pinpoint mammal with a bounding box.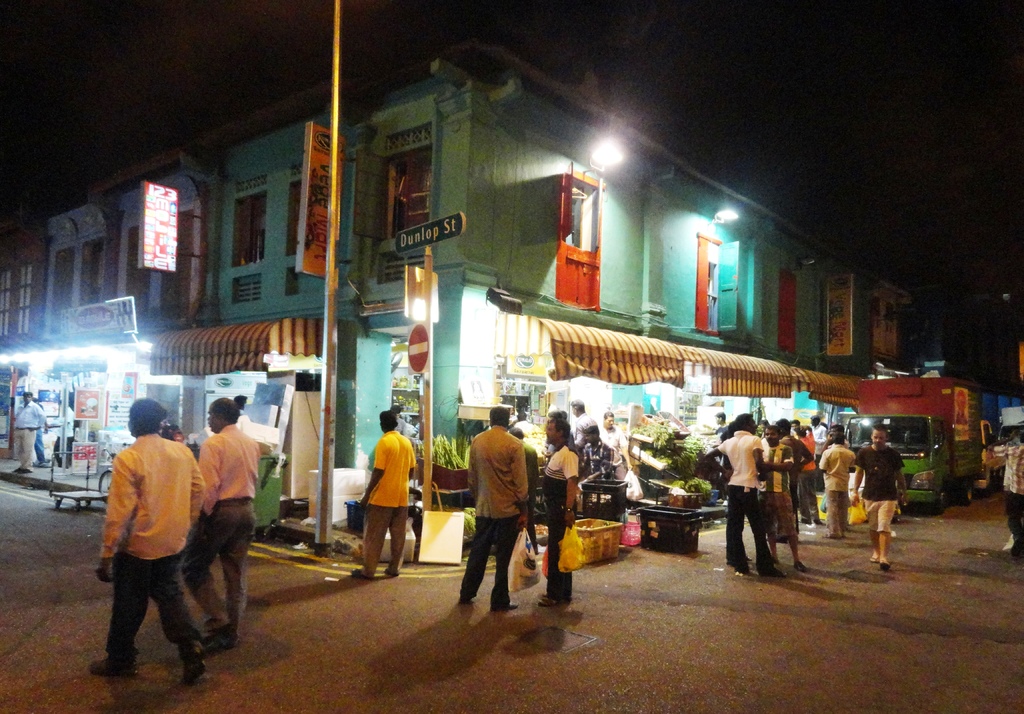
760, 424, 806, 574.
